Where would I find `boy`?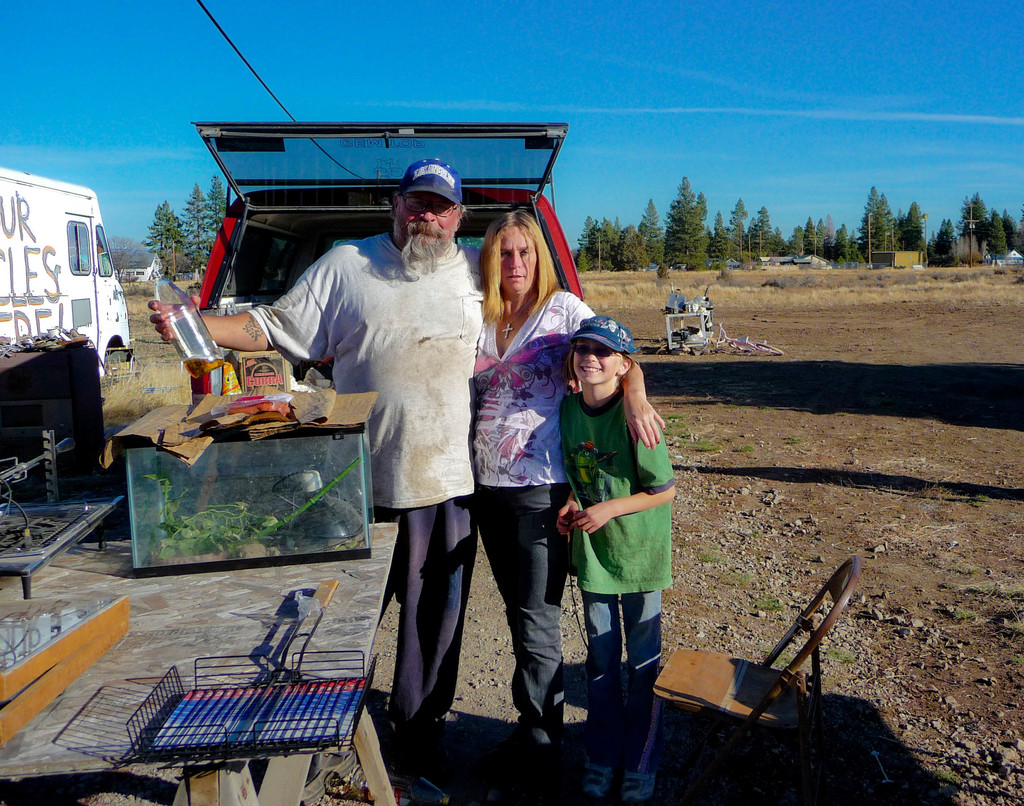
At (559,312,694,799).
